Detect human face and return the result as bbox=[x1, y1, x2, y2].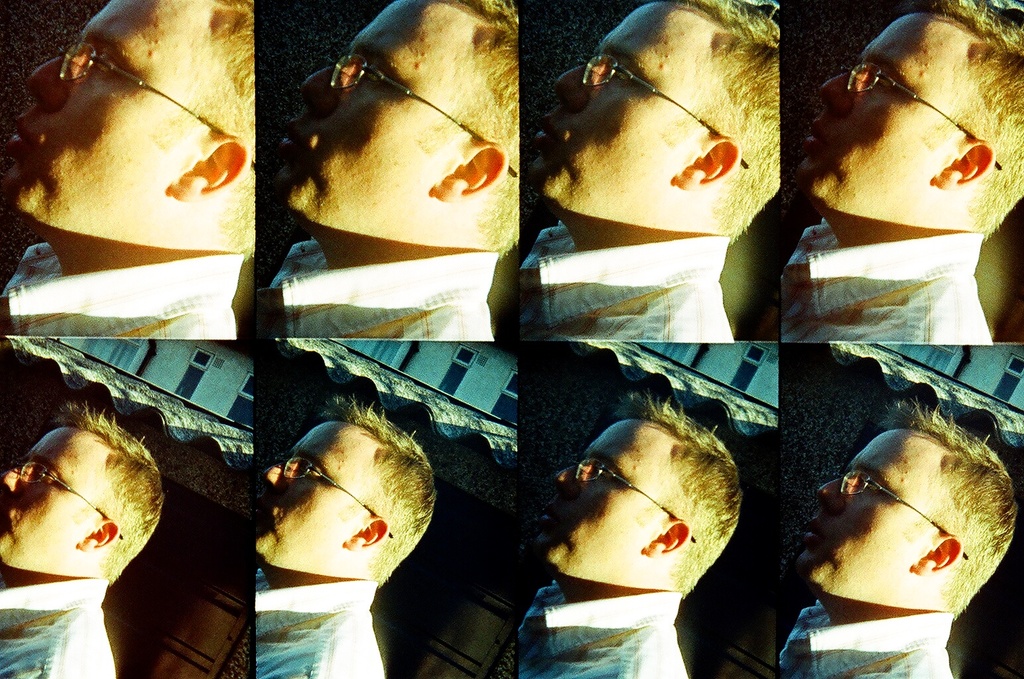
bbox=[0, 0, 224, 269].
